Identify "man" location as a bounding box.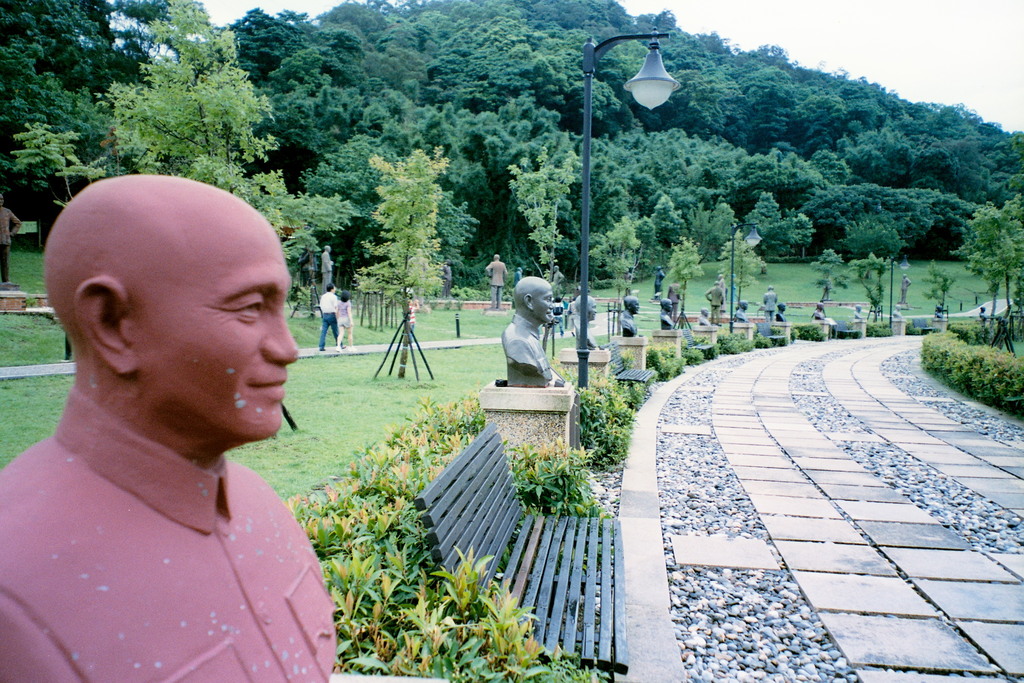
l=572, t=292, r=598, b=348.
